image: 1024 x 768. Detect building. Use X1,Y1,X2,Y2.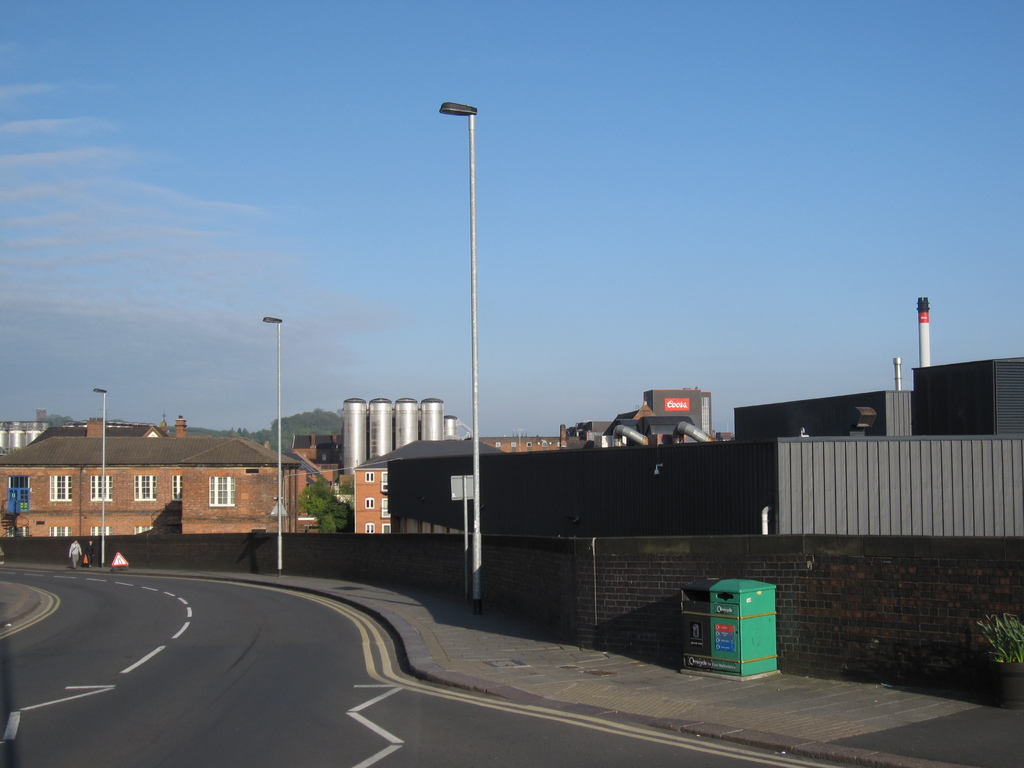
355,422,630,535.
